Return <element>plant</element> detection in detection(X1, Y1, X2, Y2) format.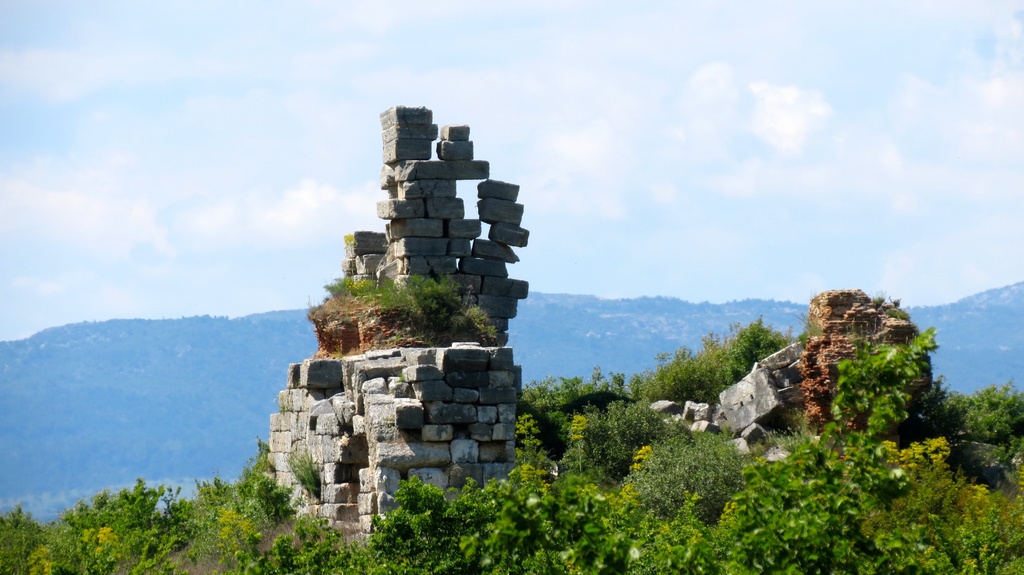
detection(803, 320, 955, 476).
